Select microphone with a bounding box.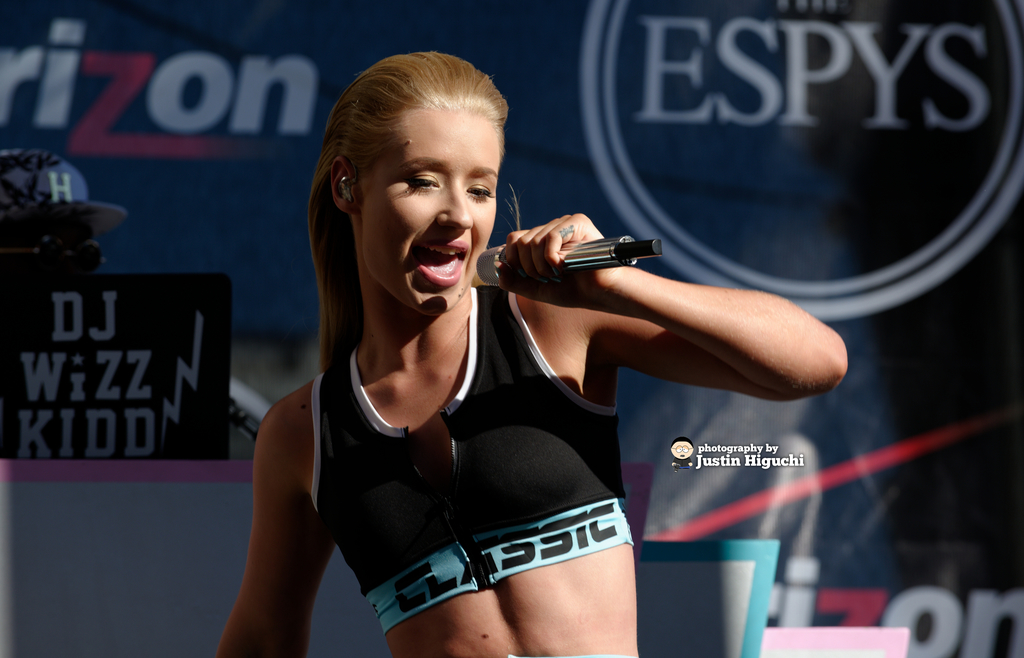
box=[492, 211, 698, 298].
